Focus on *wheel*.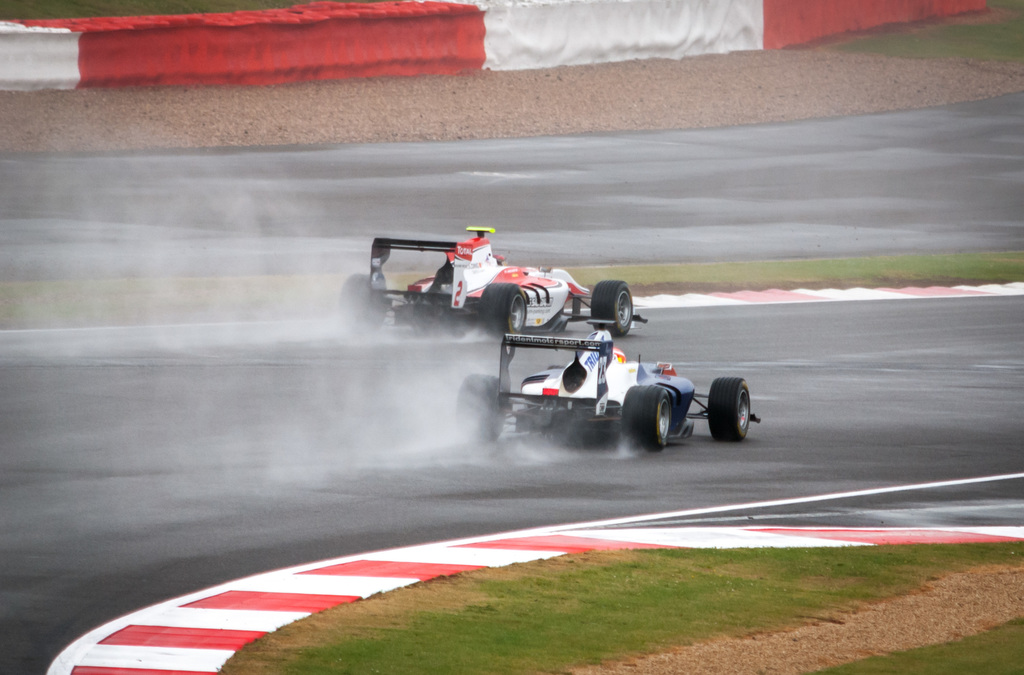
Focused at box(335, 270, 394, 334).
